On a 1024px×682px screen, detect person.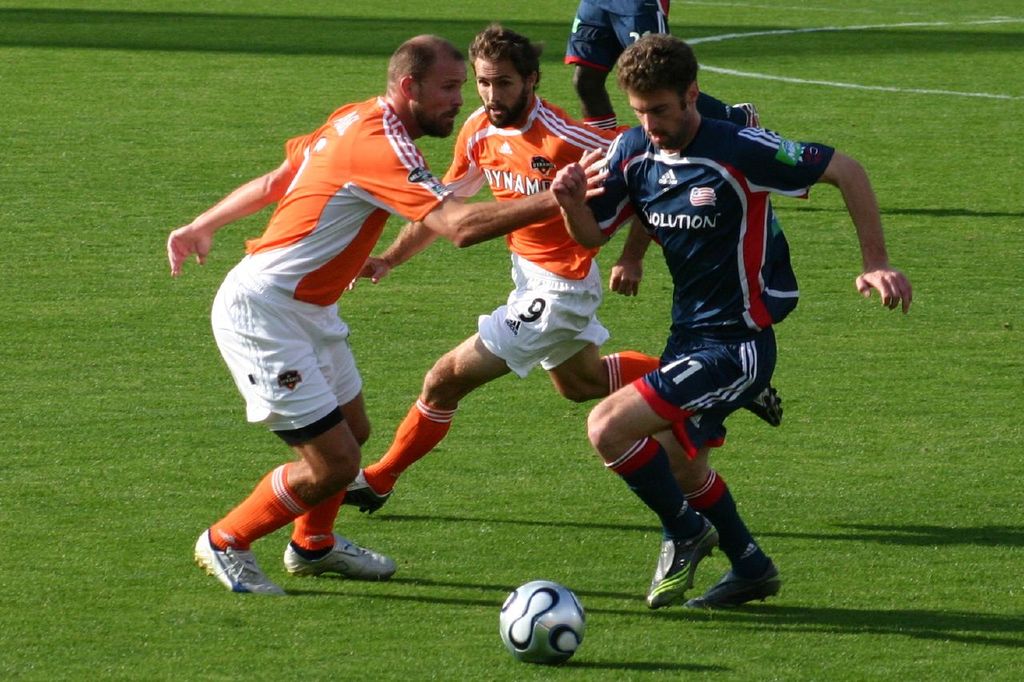
(563, 0, 766, 130).
